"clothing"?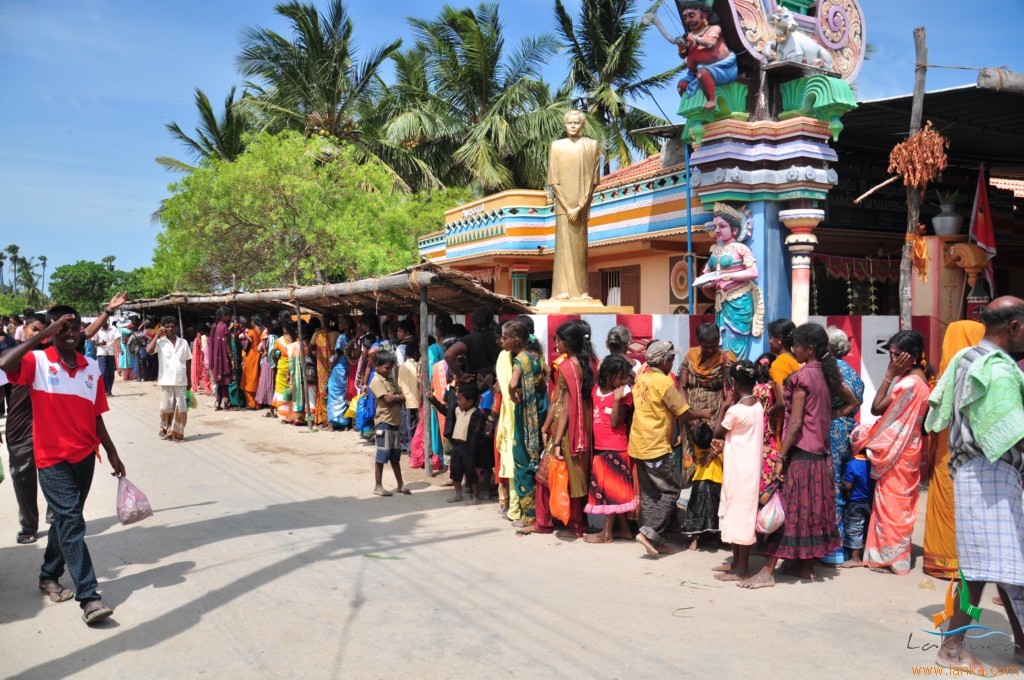
722, 398, 765, 544
